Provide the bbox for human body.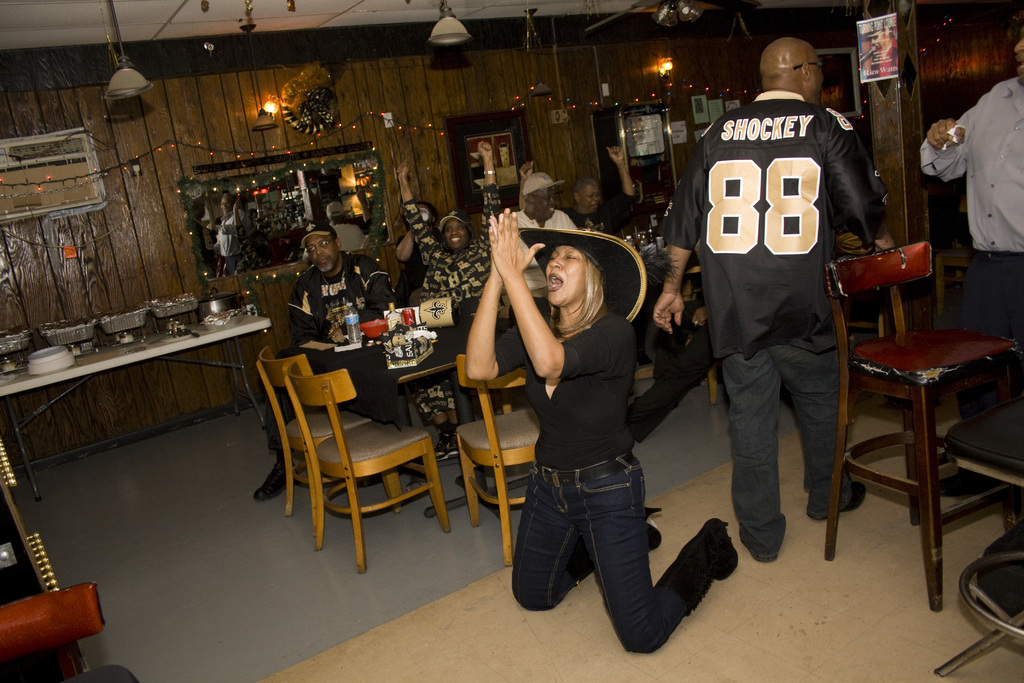
[483, 210, 715, 648].
